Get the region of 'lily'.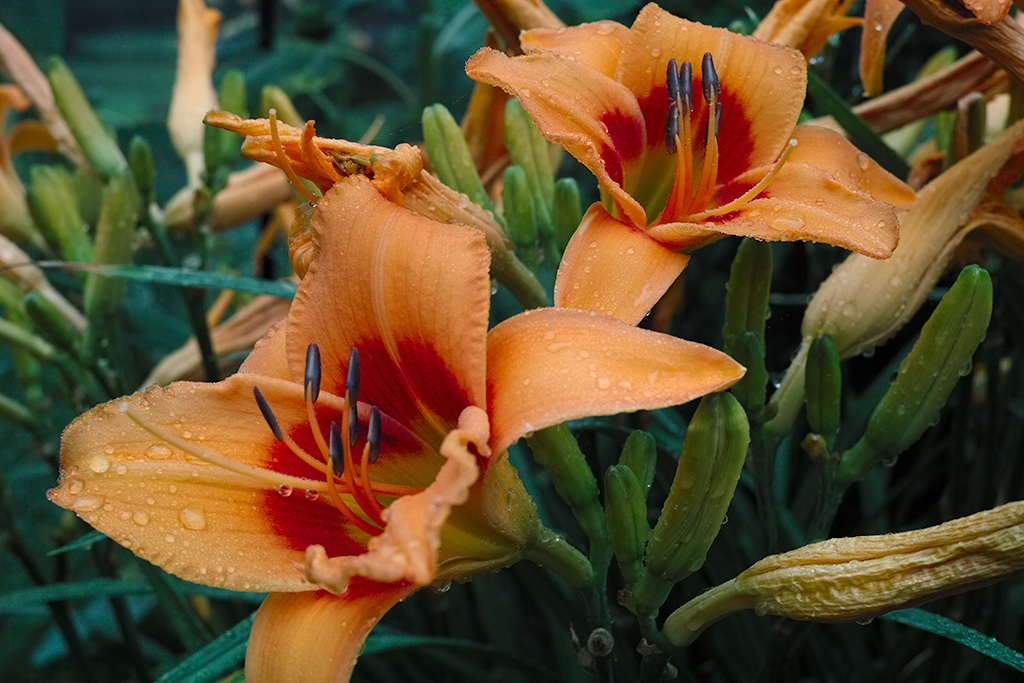
detection(460, 1, 916, 323).
